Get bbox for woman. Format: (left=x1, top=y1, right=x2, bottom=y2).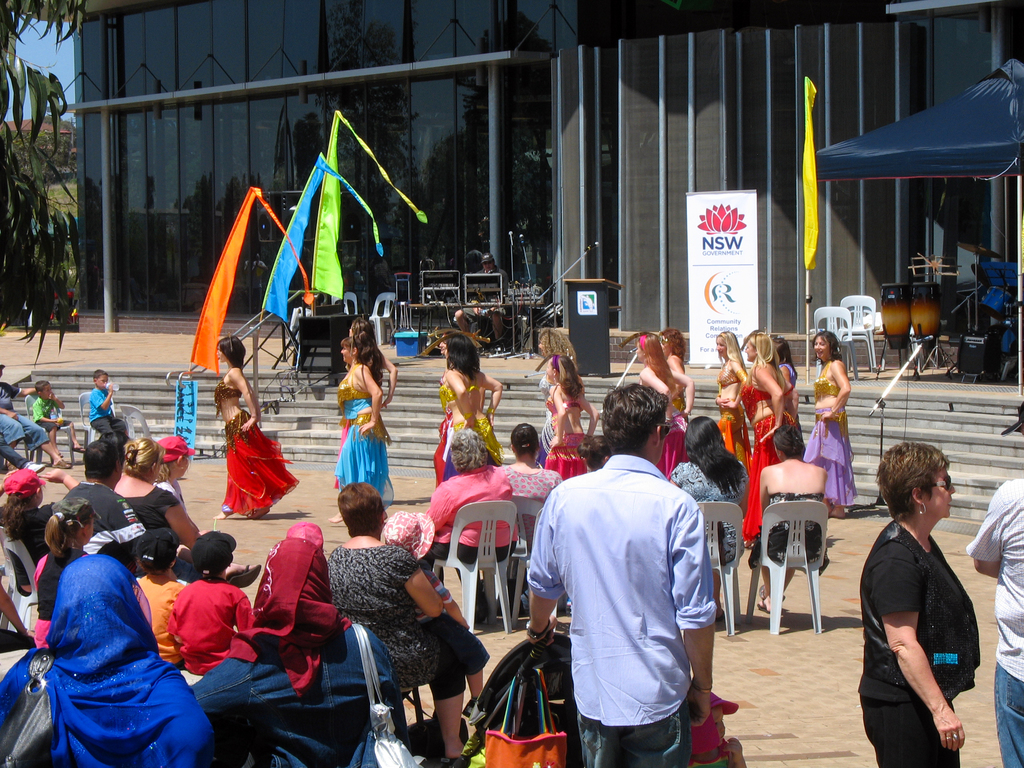
(left=758, top=426, right=828, bottom=612).
